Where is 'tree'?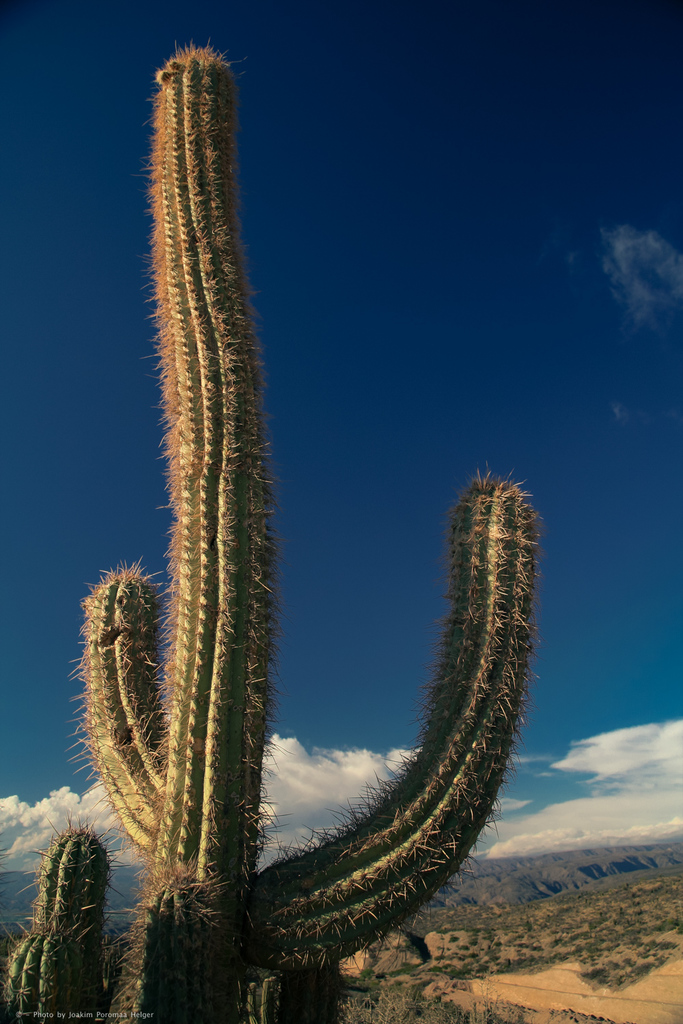
bbox=(0, 33, 537, 1023).
